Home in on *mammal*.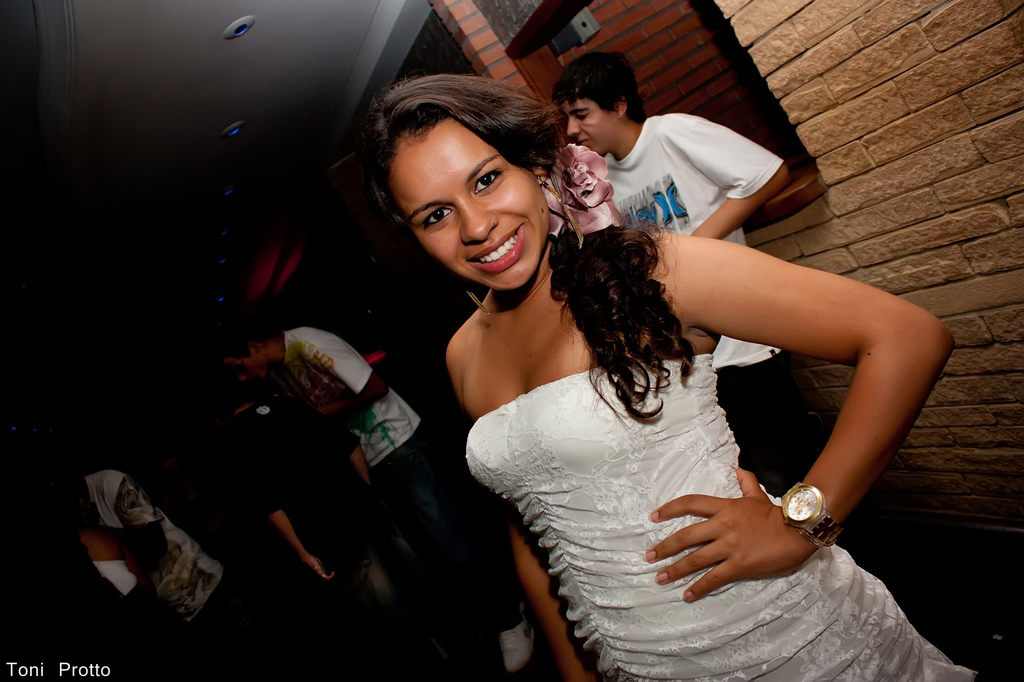
Homed in at detection(214, 308, 511, 674).
